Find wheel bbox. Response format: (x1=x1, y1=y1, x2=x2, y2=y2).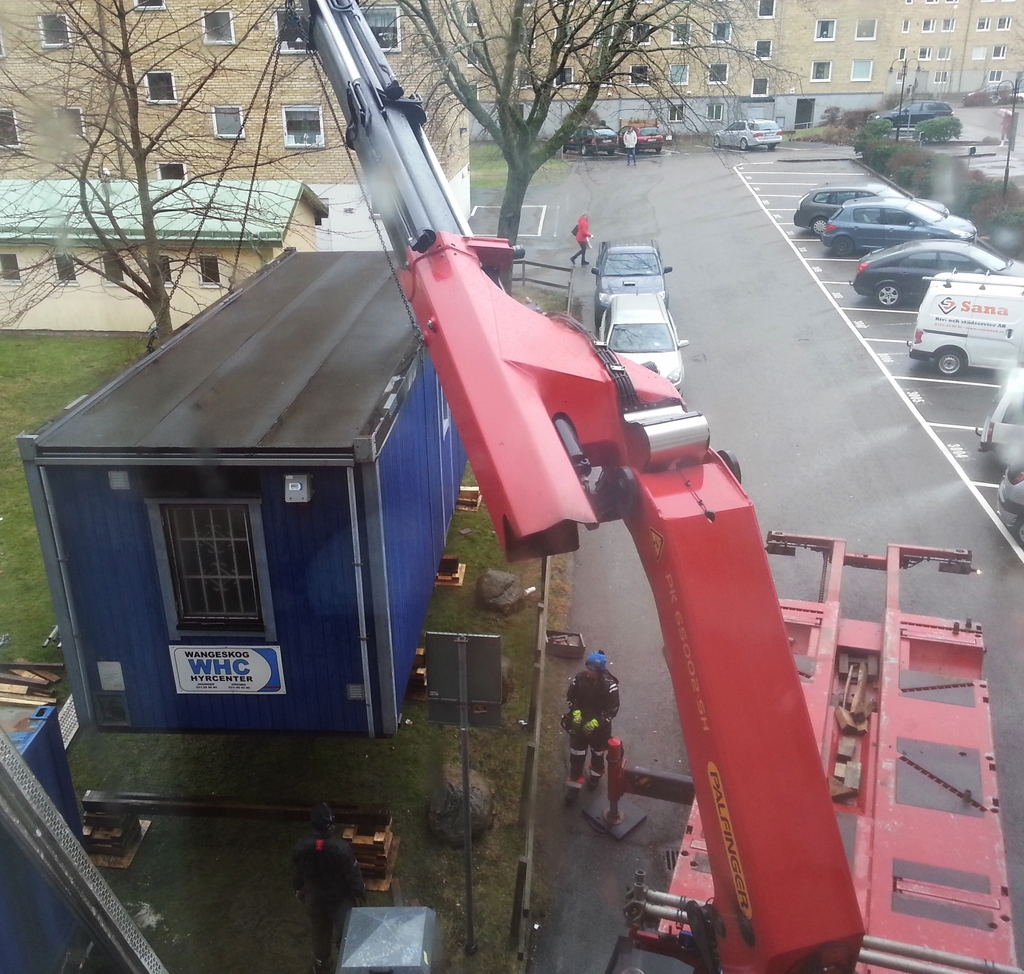
(x1=764, y1=139, x2=774, y2=143).
